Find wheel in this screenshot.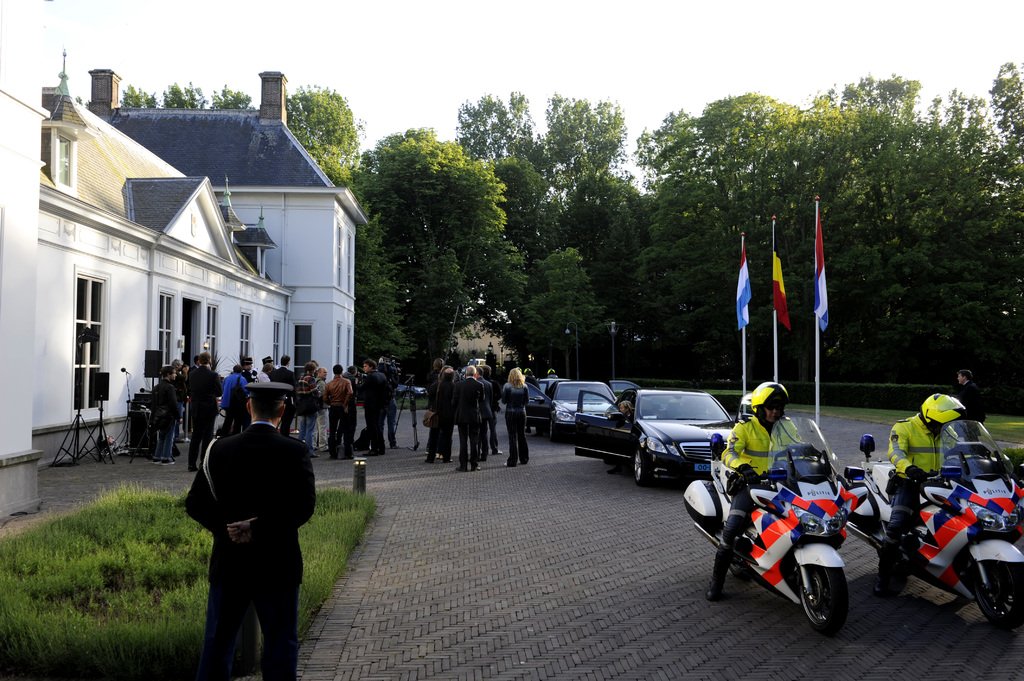
The bounding box for wheel is BBox(795, 545, 846, 632).
